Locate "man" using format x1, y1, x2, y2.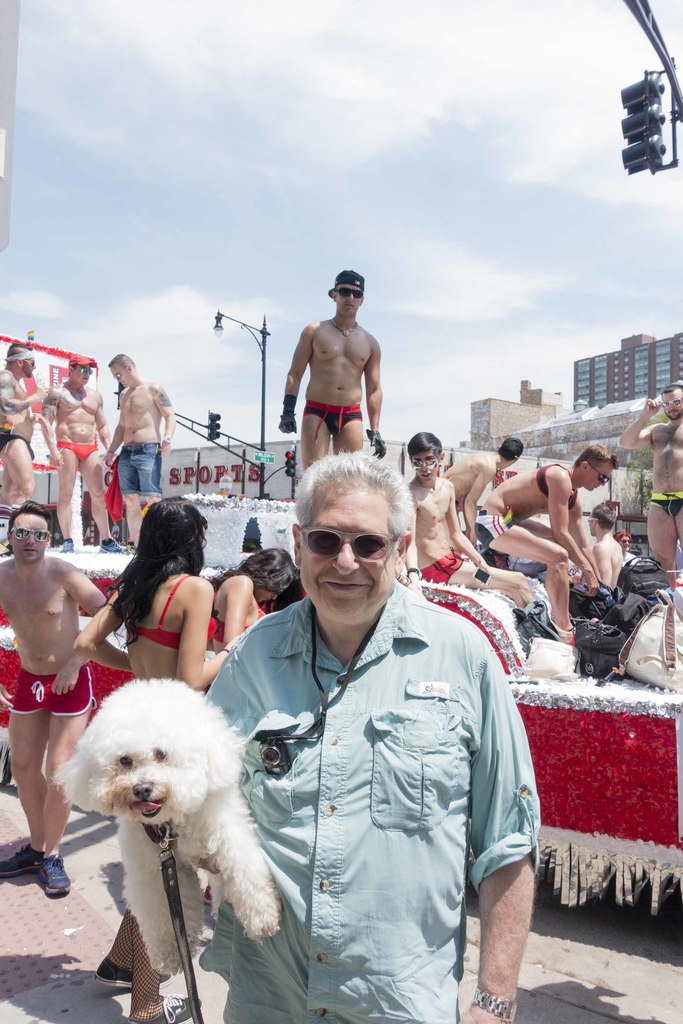
481, 442, 614, 637.
